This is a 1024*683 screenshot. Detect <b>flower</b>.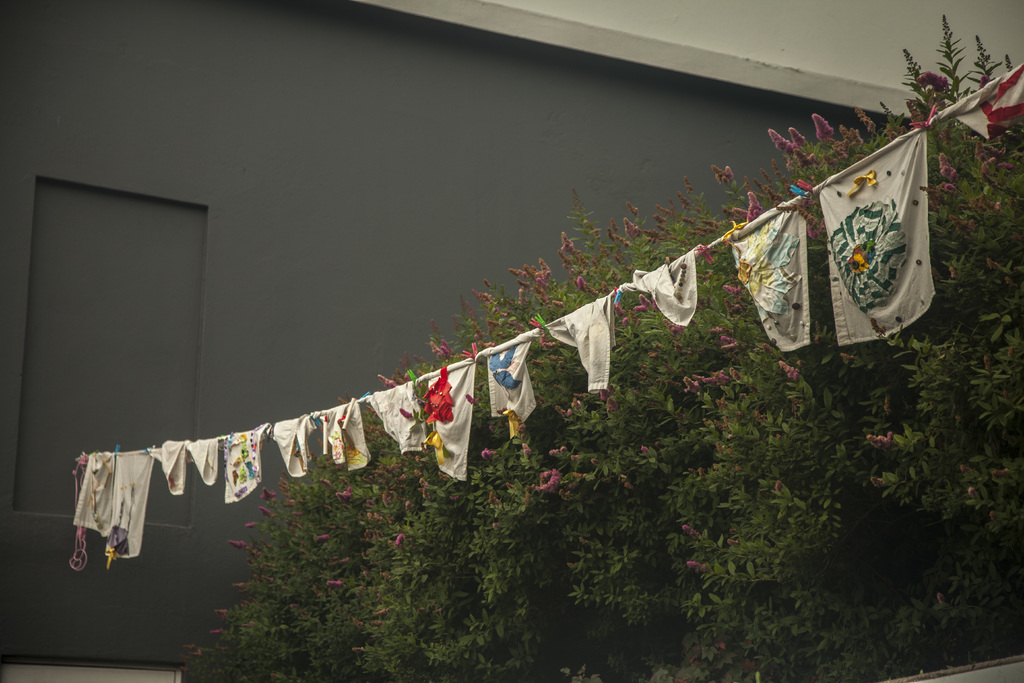
[397, 532, 404, 547].
